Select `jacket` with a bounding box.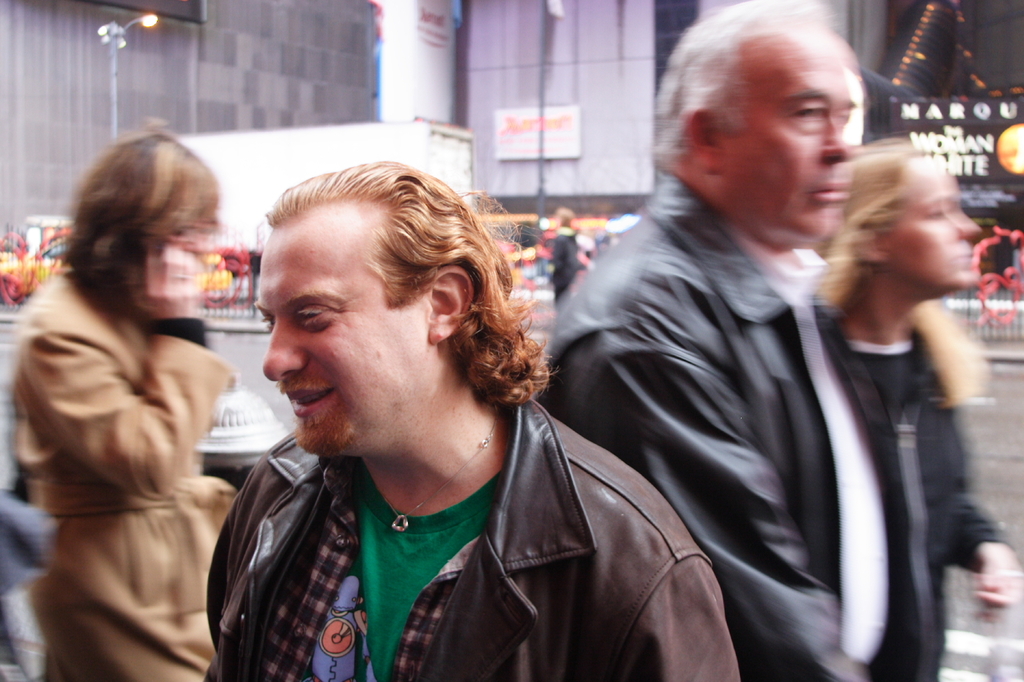
(x1=174, y1=349, x2=750, y2=681).
